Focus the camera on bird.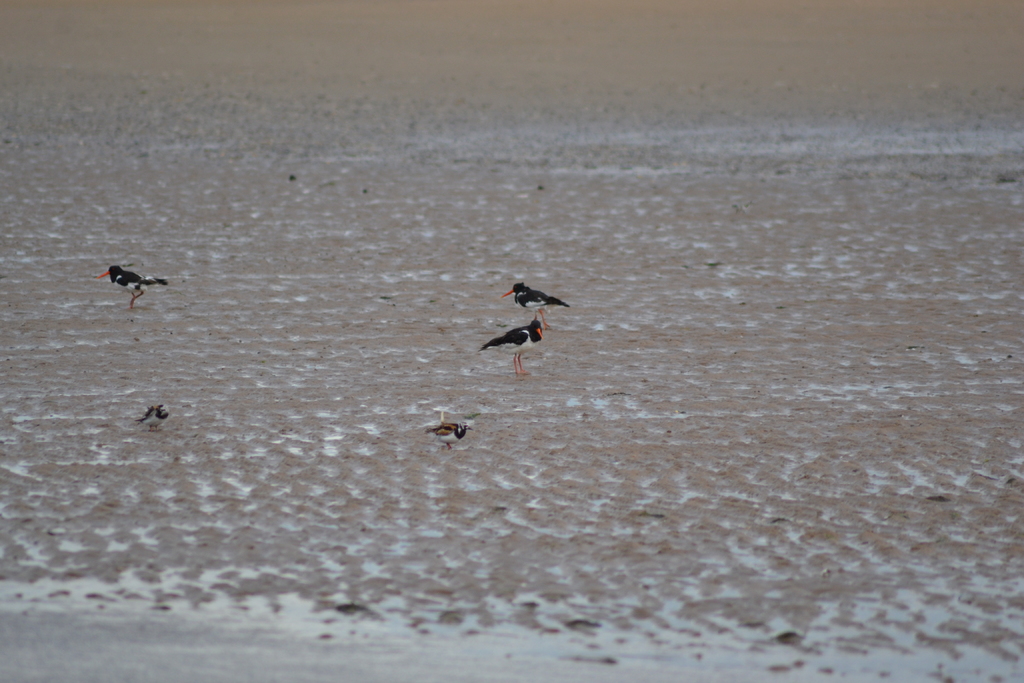
Focus region: x1=136, y1=403, x2=169, y2=433.
